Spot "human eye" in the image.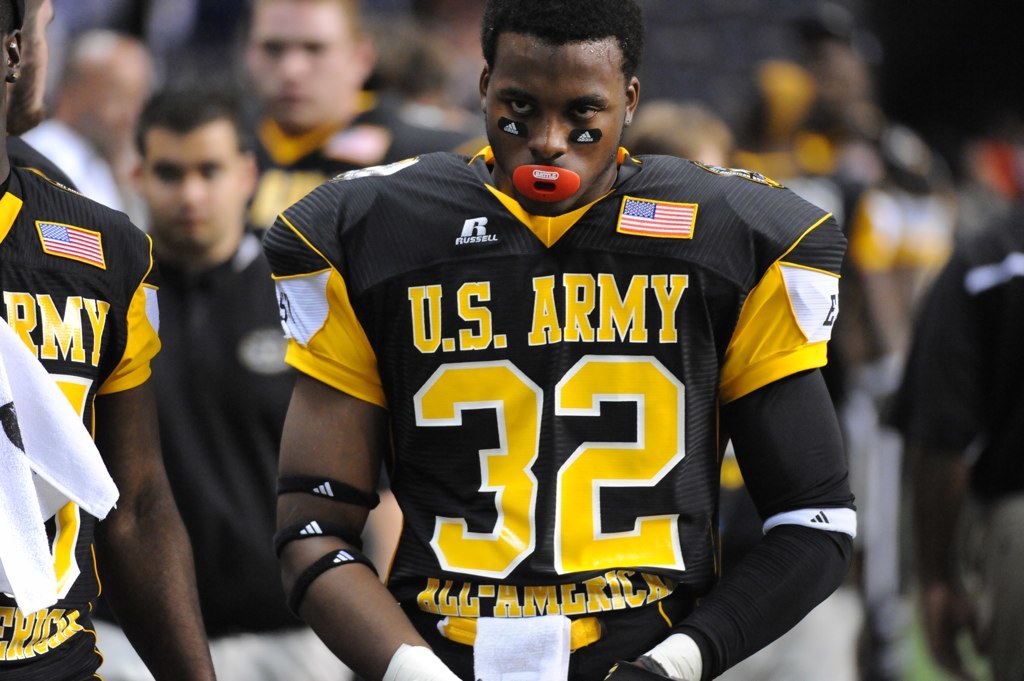
"human eye" found at 562:102:604:125.
